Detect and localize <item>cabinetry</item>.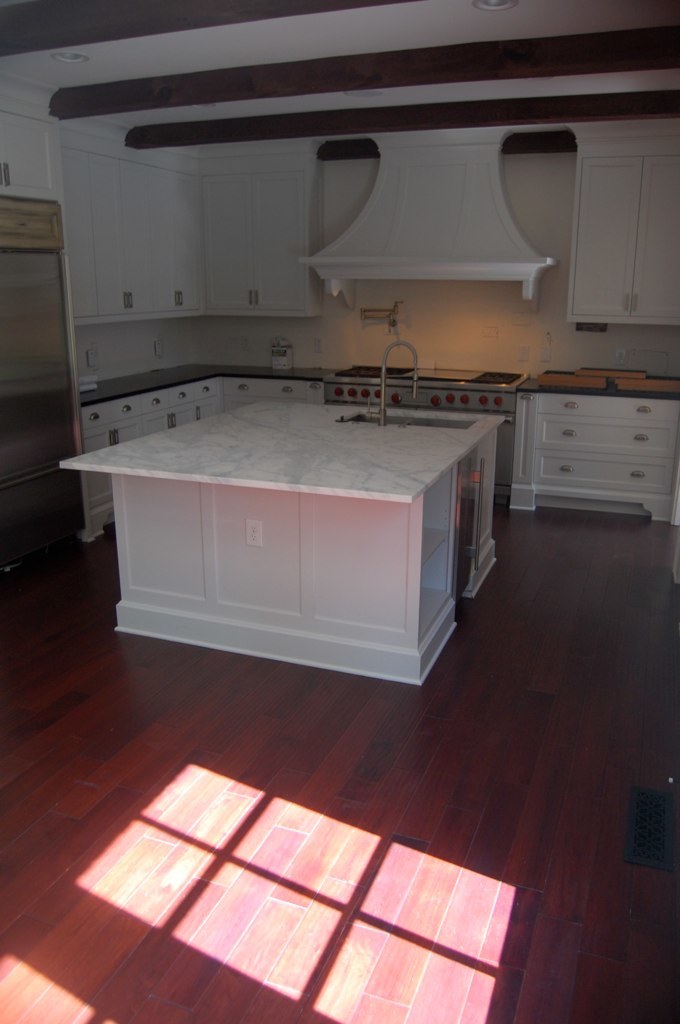
Localized at bbox=[493, 347, 679, 532].
